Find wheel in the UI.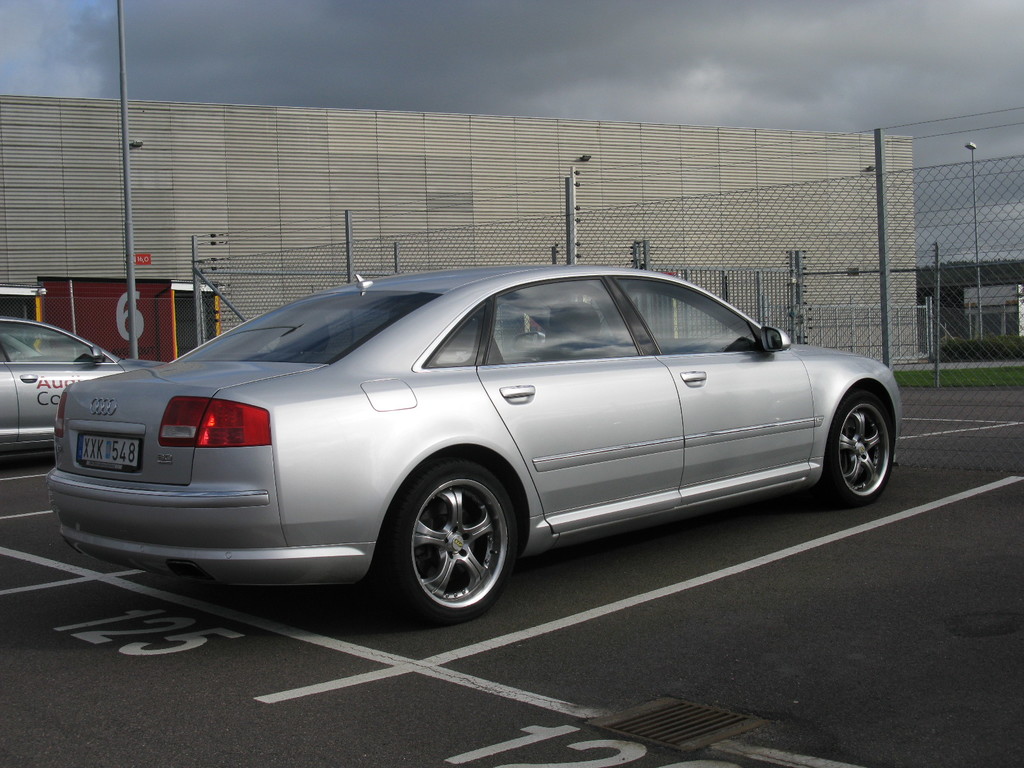
UI element at (x1=816, y1=383, x2=909, y2=506).
